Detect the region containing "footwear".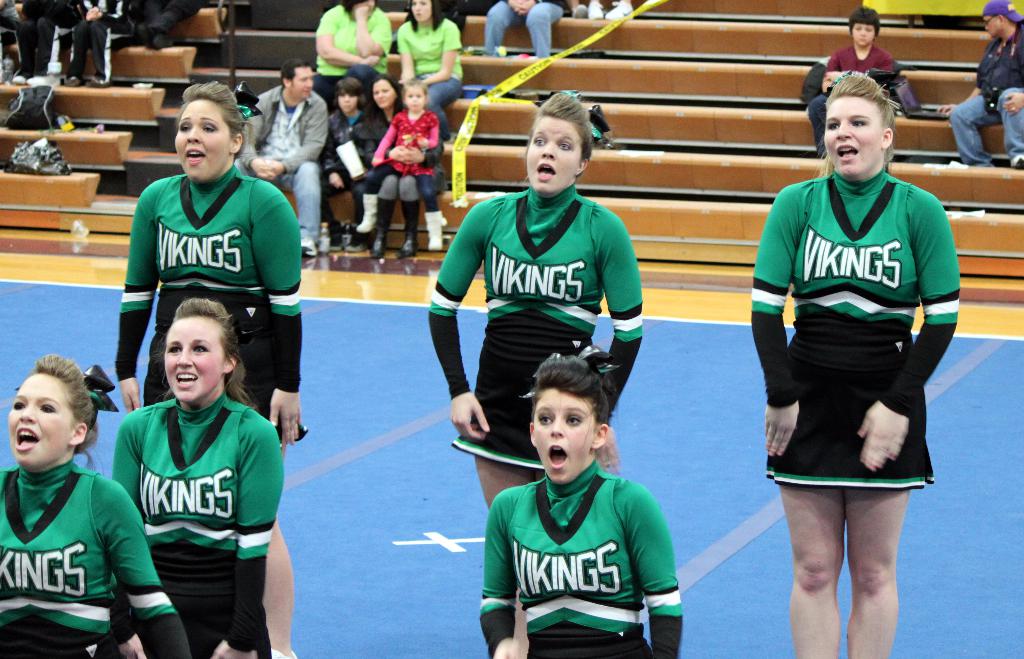
369:230:387:259.
